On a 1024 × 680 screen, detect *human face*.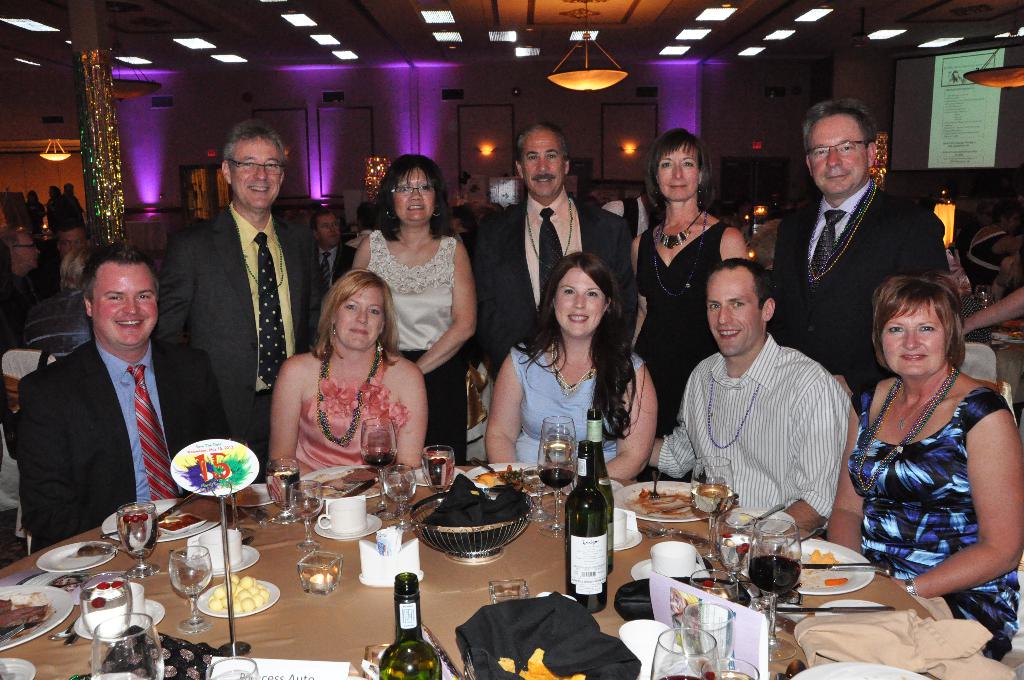
{"left": 524, "top": 129, "right": 564, "bottom": 201}.
